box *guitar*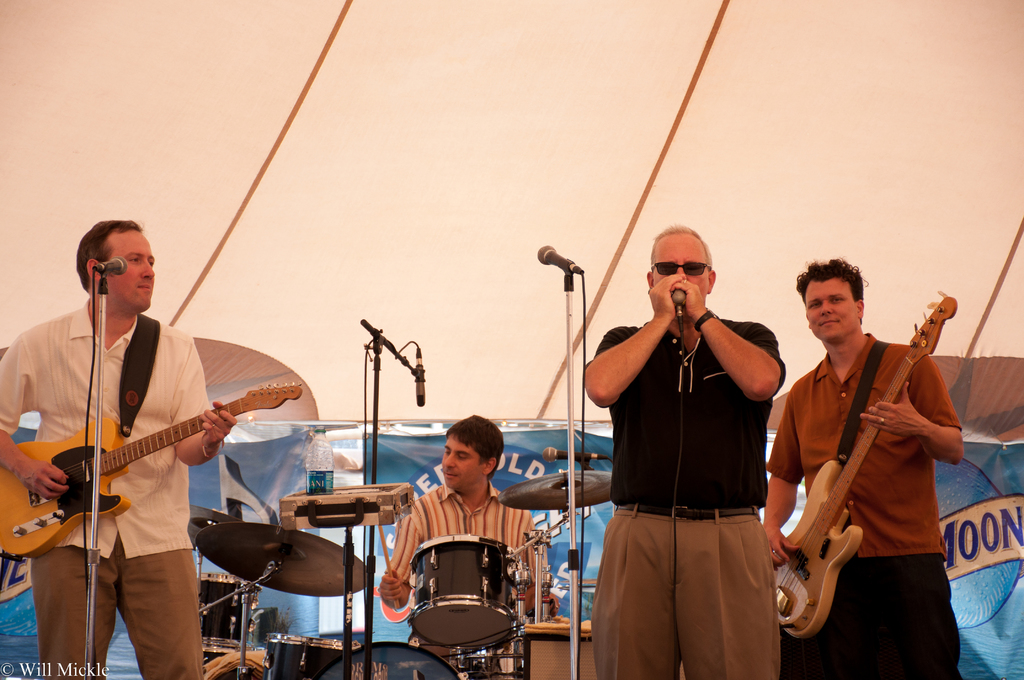
box(10, 369, 275, 538)
